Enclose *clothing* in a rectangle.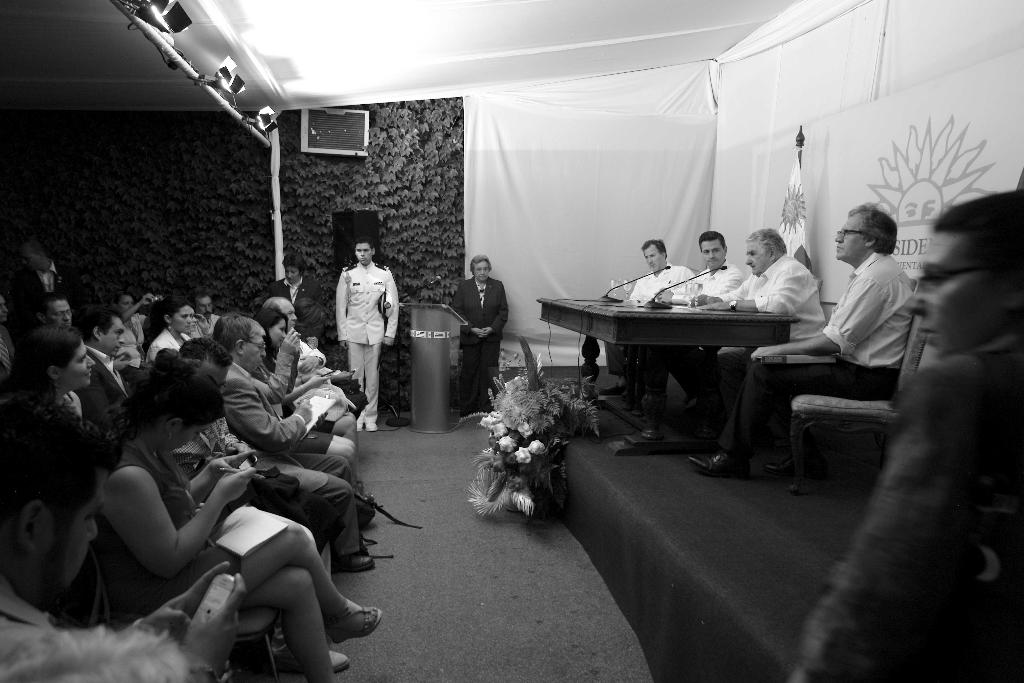
600, 264, 696, 402.
